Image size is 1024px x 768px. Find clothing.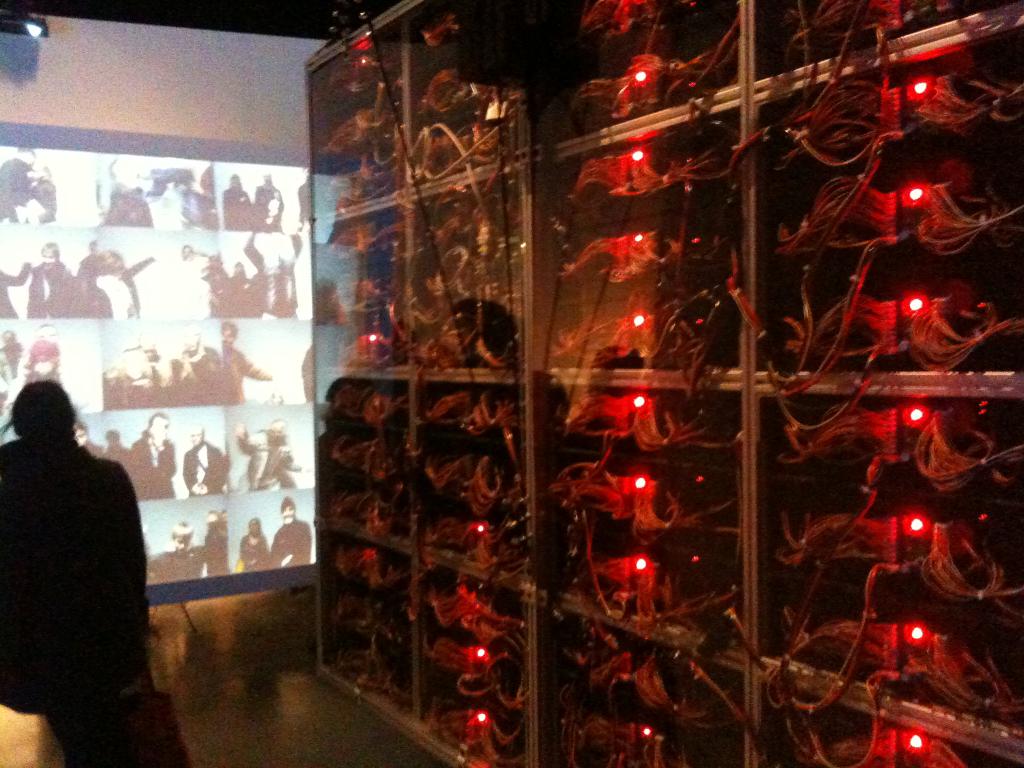
{"left": 131, "top": 430, "right": 177, "bottom": 497}.
